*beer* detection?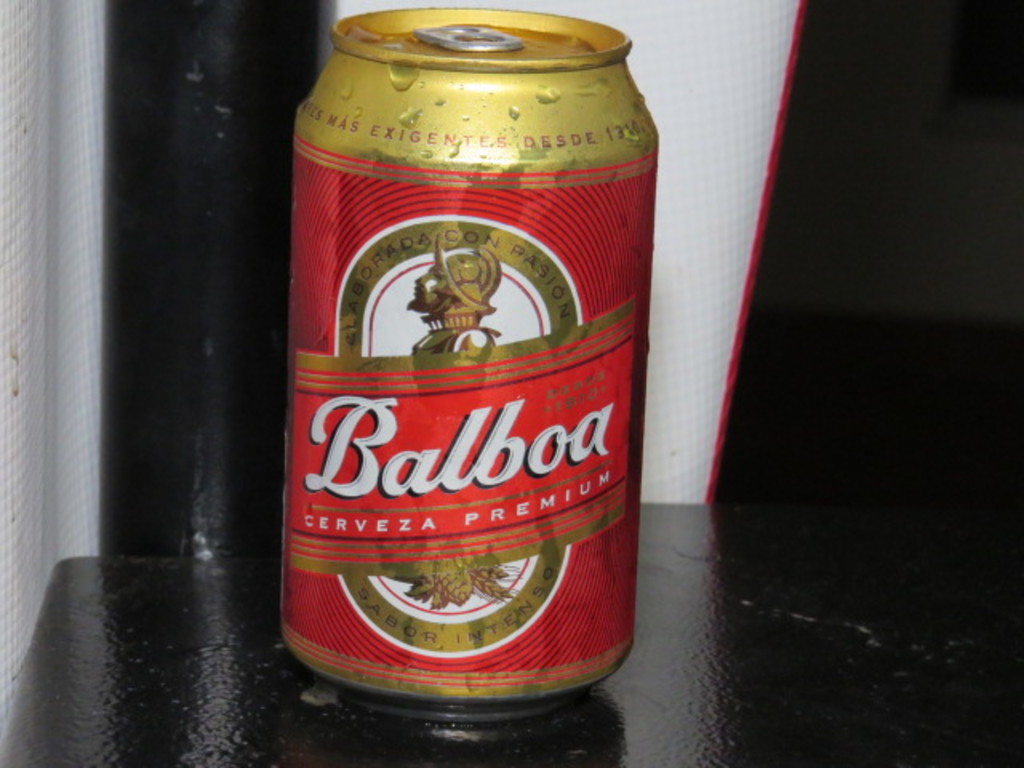
{"x1": 278, "y1": 3, "x2": 661, "y2": 699}
